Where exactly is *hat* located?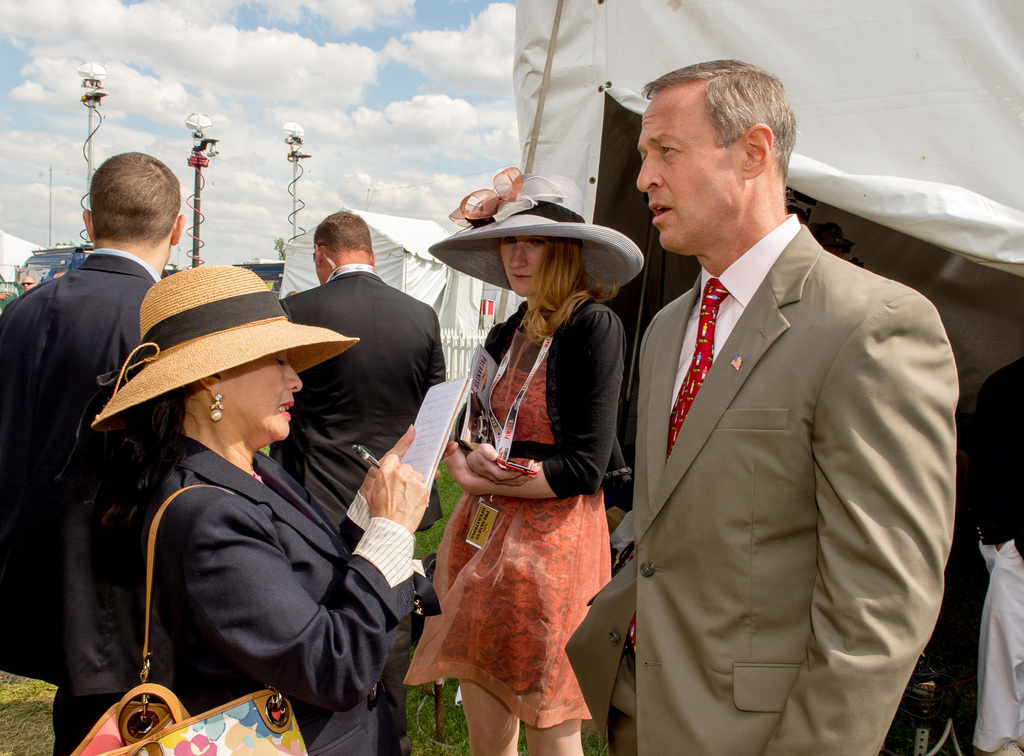
Its bounding box is 422/163/642/291.
